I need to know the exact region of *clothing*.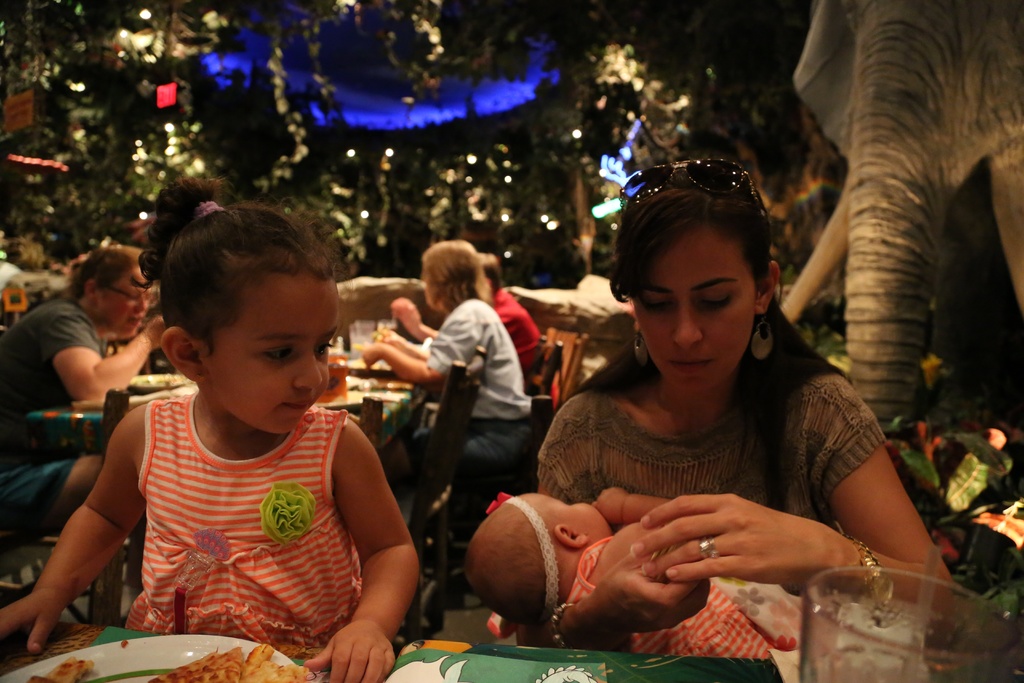
Region: x1=535, y1=372, x2=885, y2=523.
